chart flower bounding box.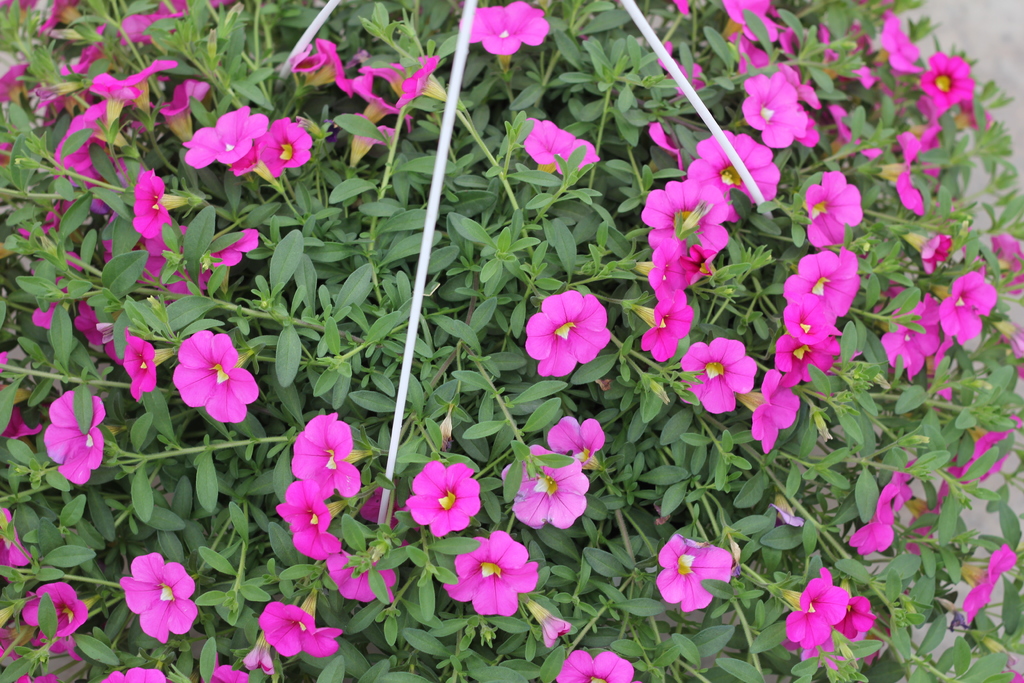
Charted: rect(120, 324, 166, 397).
